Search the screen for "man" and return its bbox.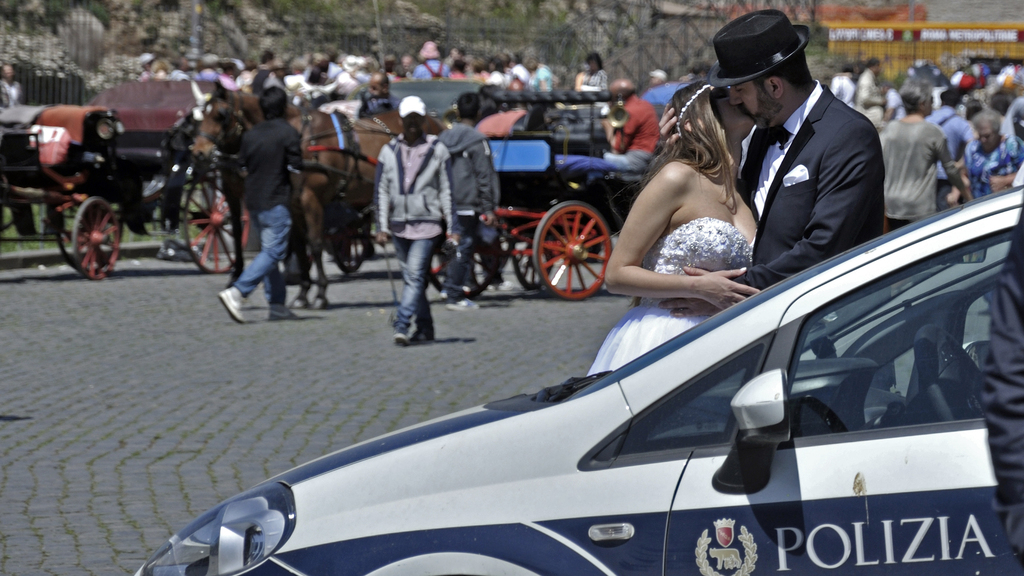
Found: bbox(212, 83, 303, 327).
